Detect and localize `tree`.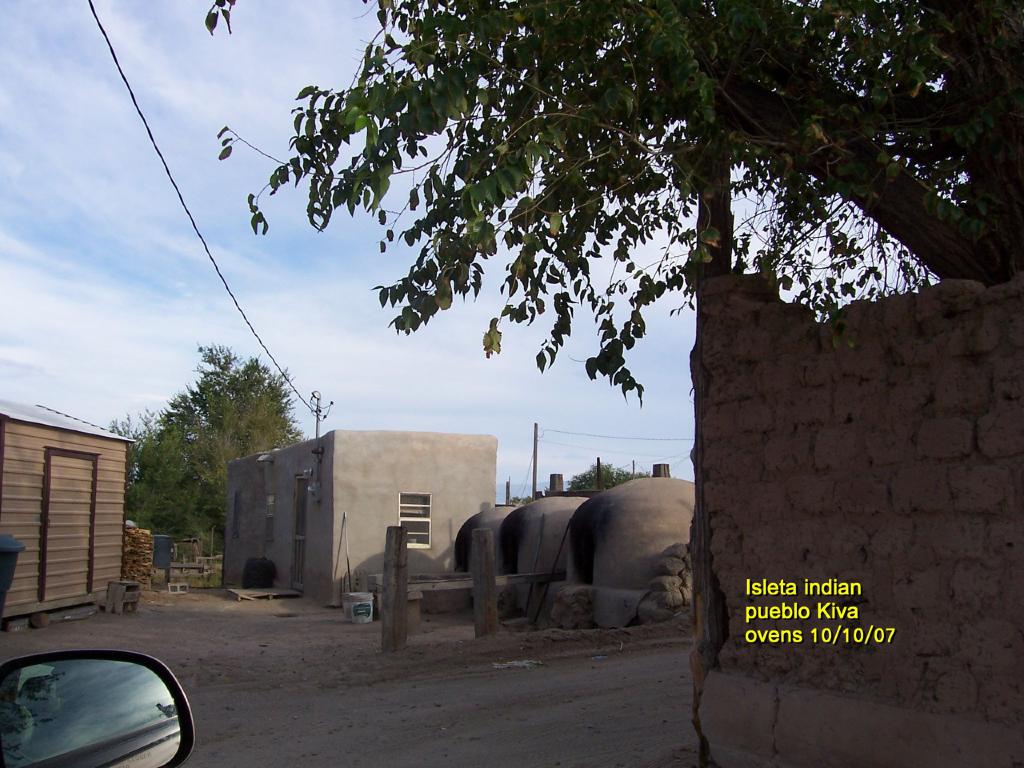
Localized at {"x1": 118, "y1": 343, "x2": 301, "y2": 552}.
